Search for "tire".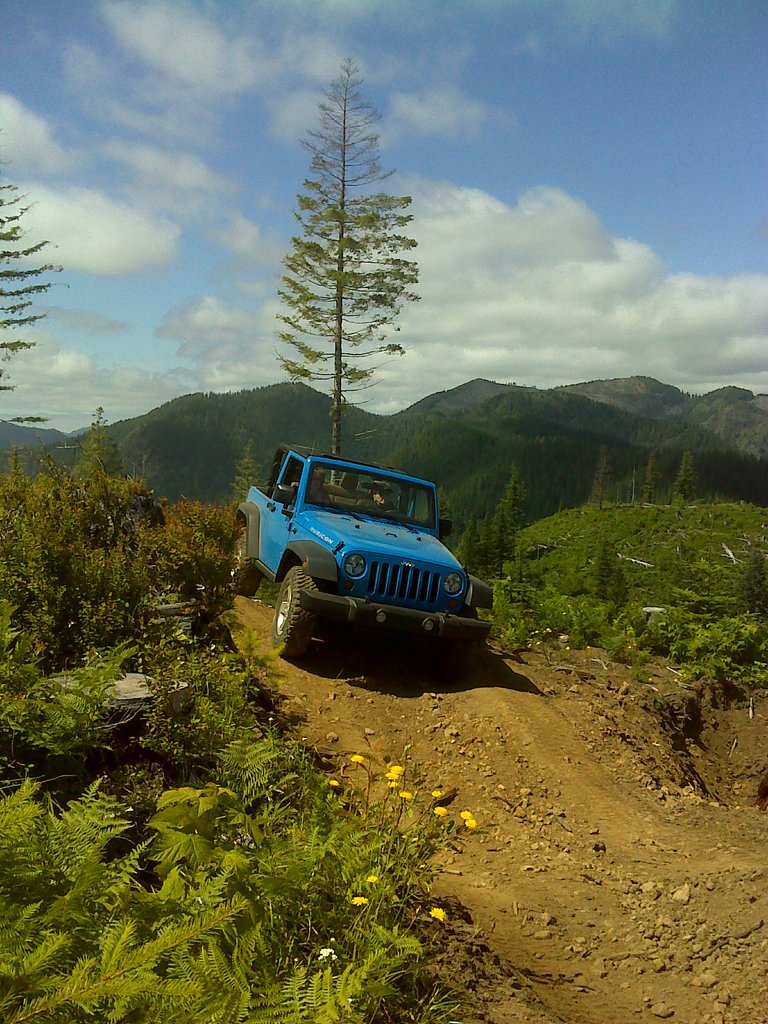
Found at 229:527:262:594.
